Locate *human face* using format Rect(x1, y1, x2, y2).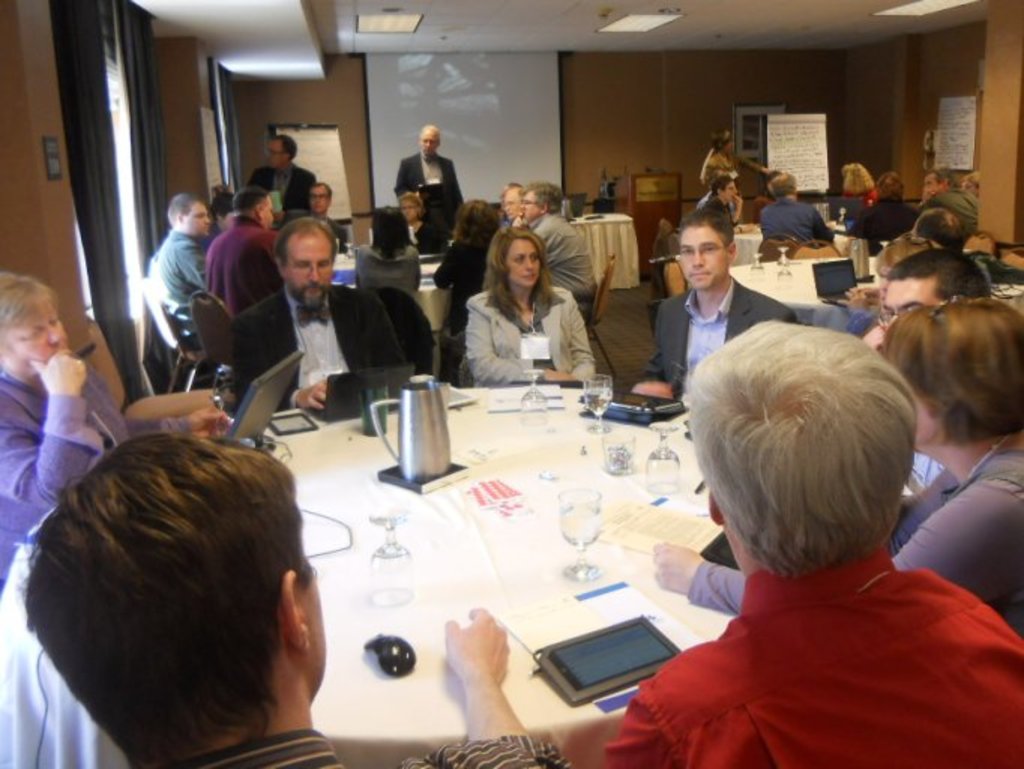
Rect(676, 221, 722, 288).
